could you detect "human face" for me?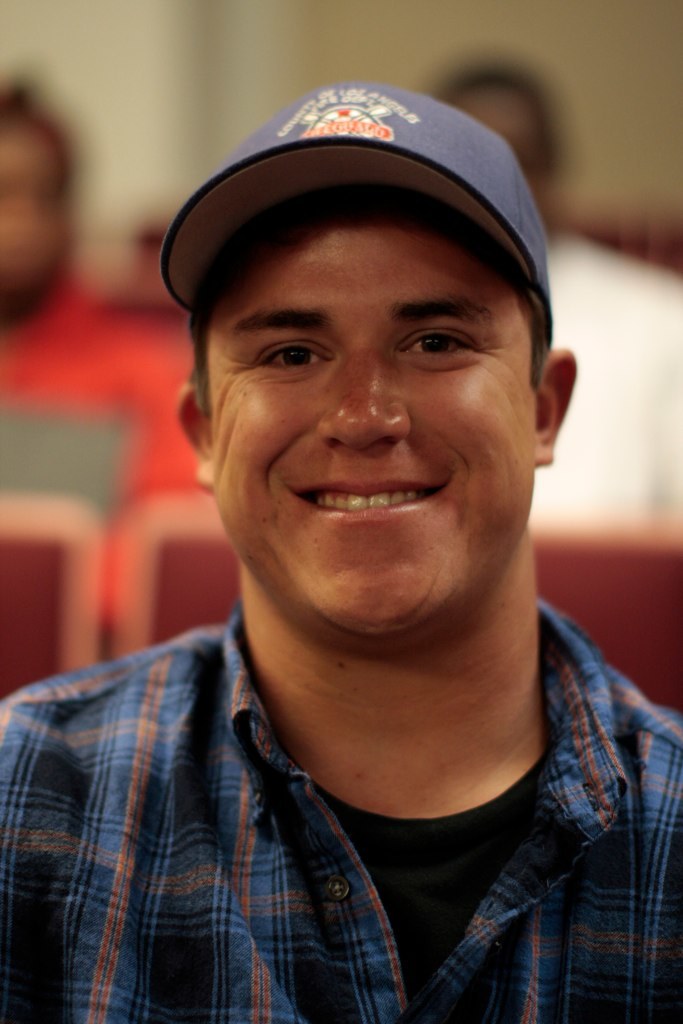
Detection result: locate(198, 200, 544, 636).
